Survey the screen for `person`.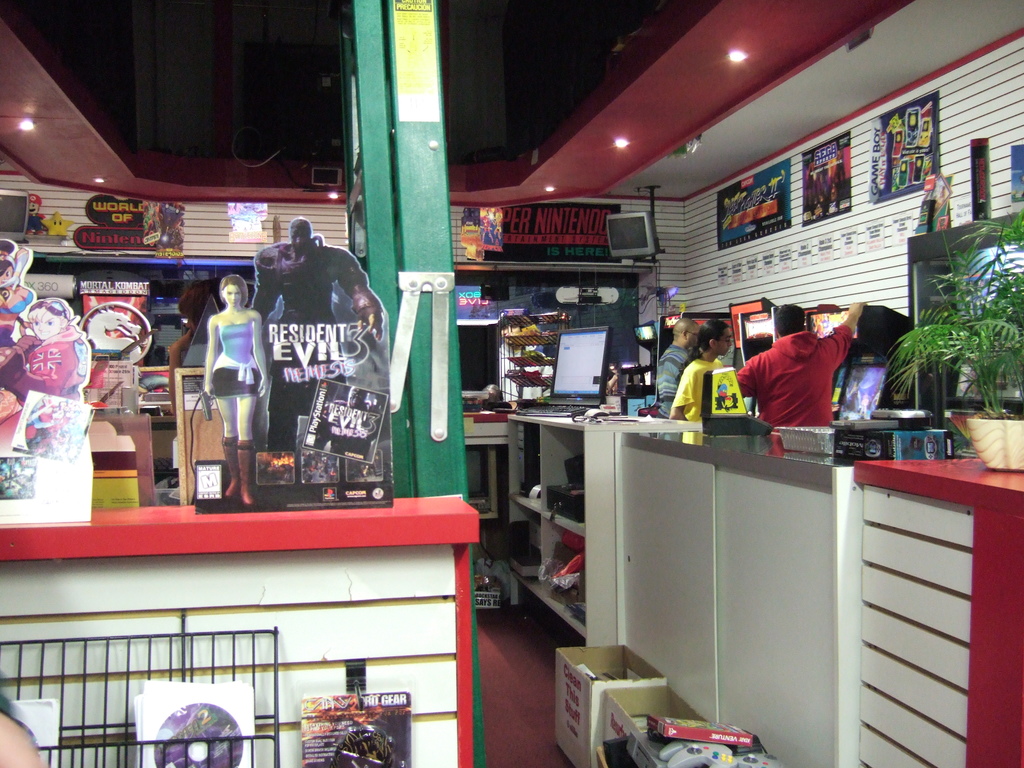
Survey found: [207, 270, 269, 508].
